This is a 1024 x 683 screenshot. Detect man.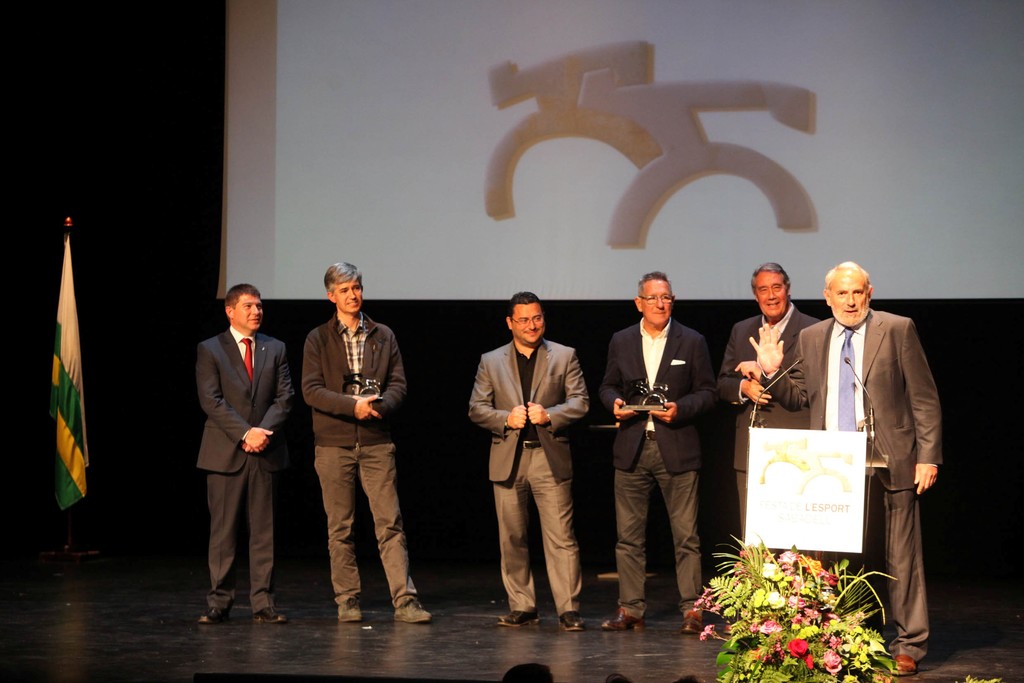
box(302, 259, 436, 623).
